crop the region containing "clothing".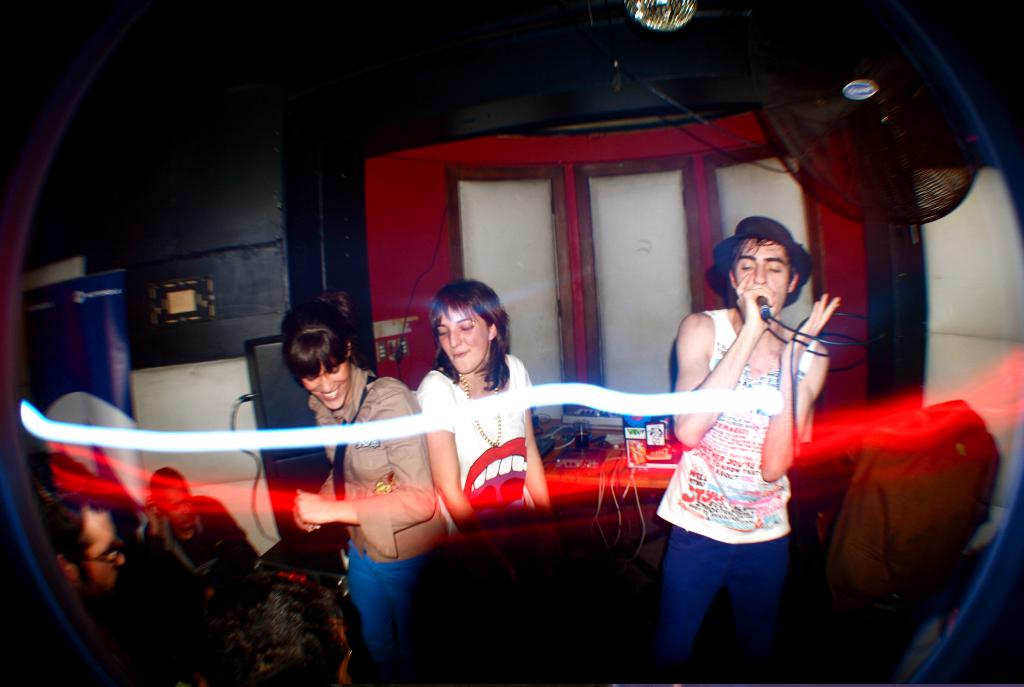
Crop region: <bbox>422, 355, 540, 523</bbox>.
